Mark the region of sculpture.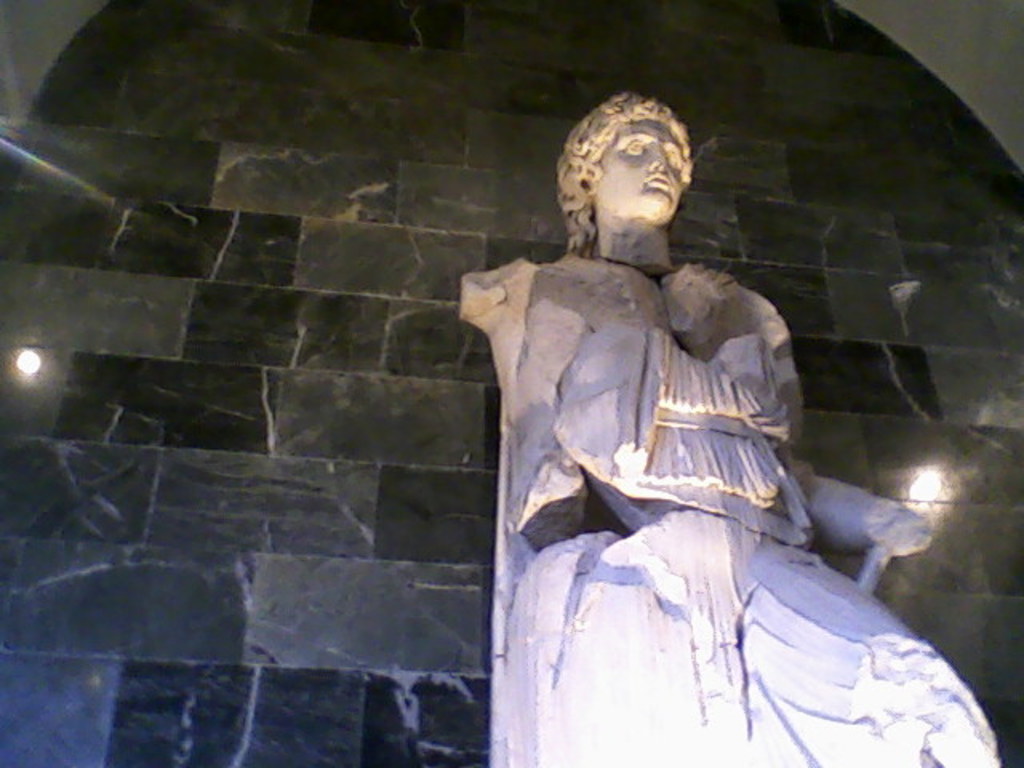
Region: (454, 90, 1003, 766).
